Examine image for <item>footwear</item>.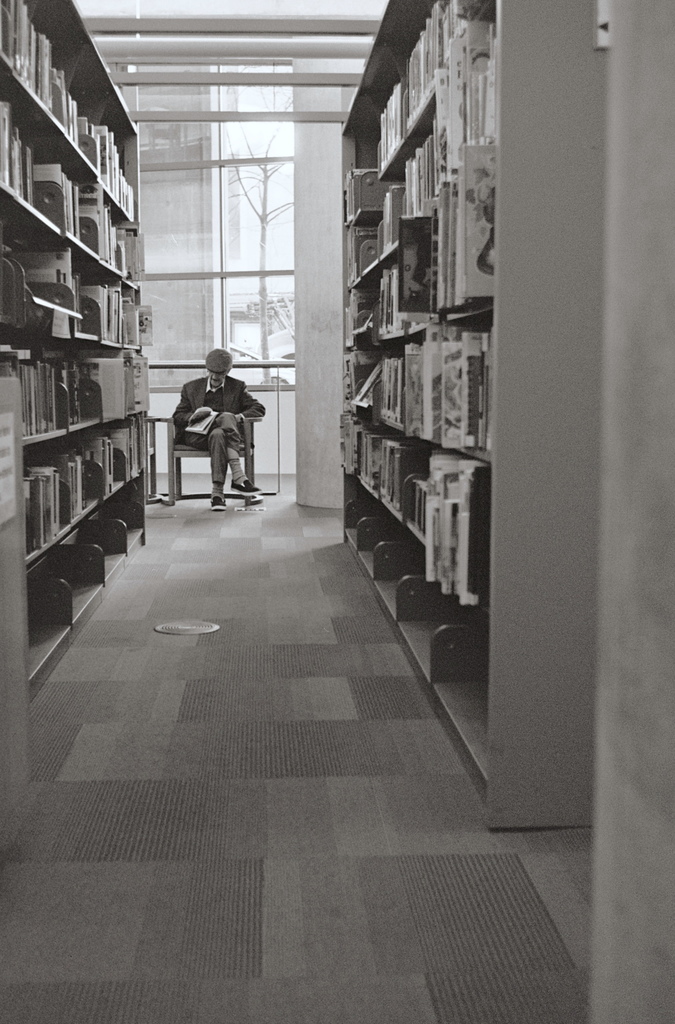
Examination result: [224,477,267,497].
